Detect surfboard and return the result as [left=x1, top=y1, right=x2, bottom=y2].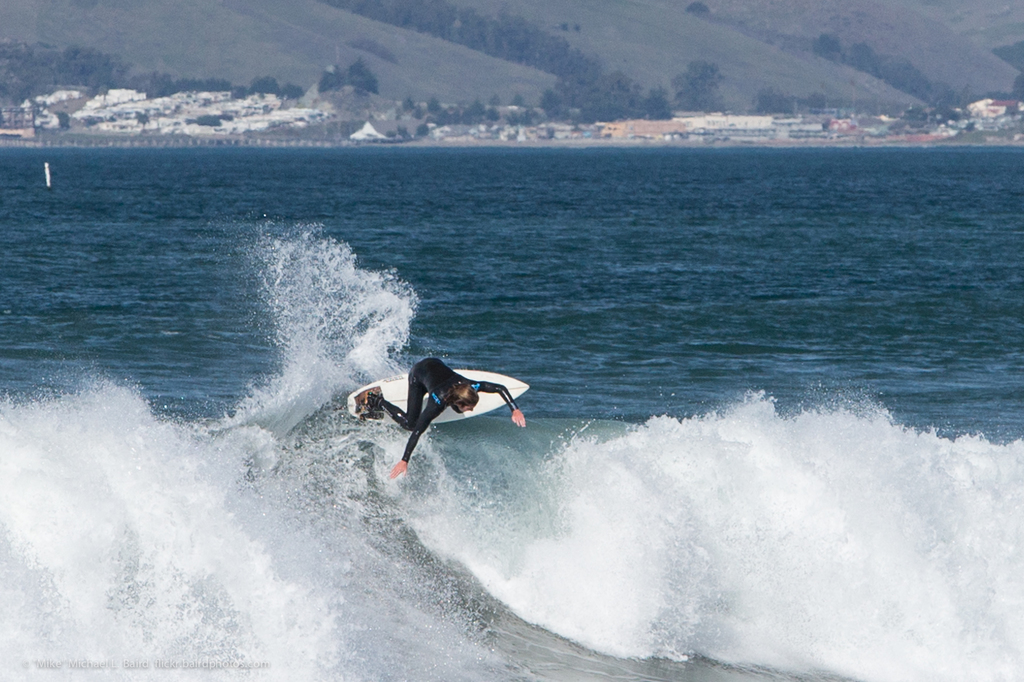
[left=343, top=370, right=529, bottom=426].
